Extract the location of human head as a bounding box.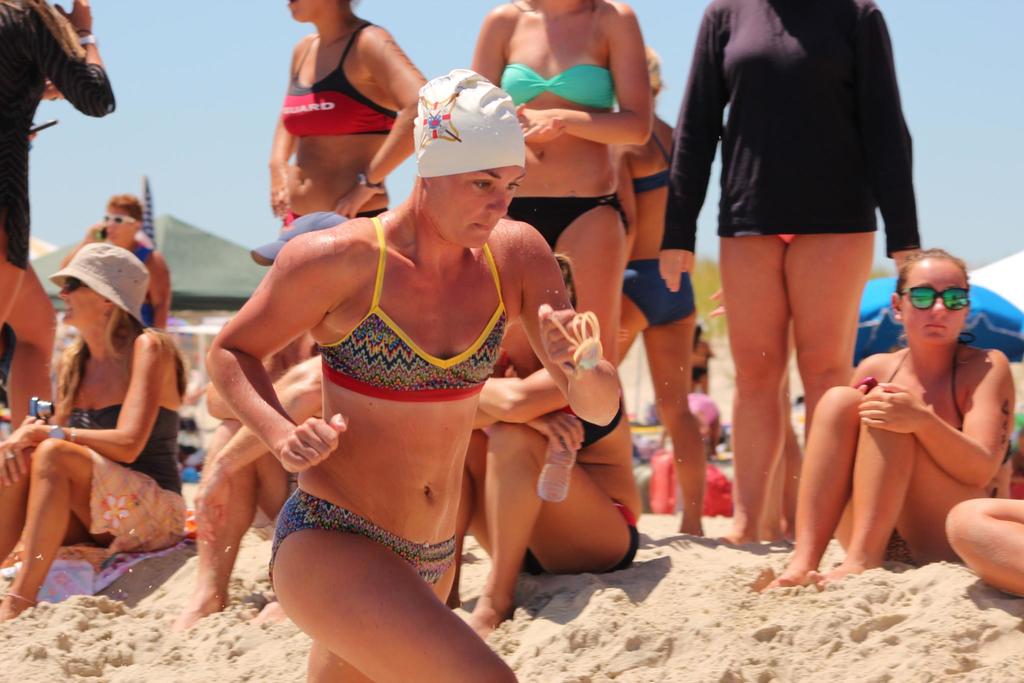
(44, 240, 189, 417).
